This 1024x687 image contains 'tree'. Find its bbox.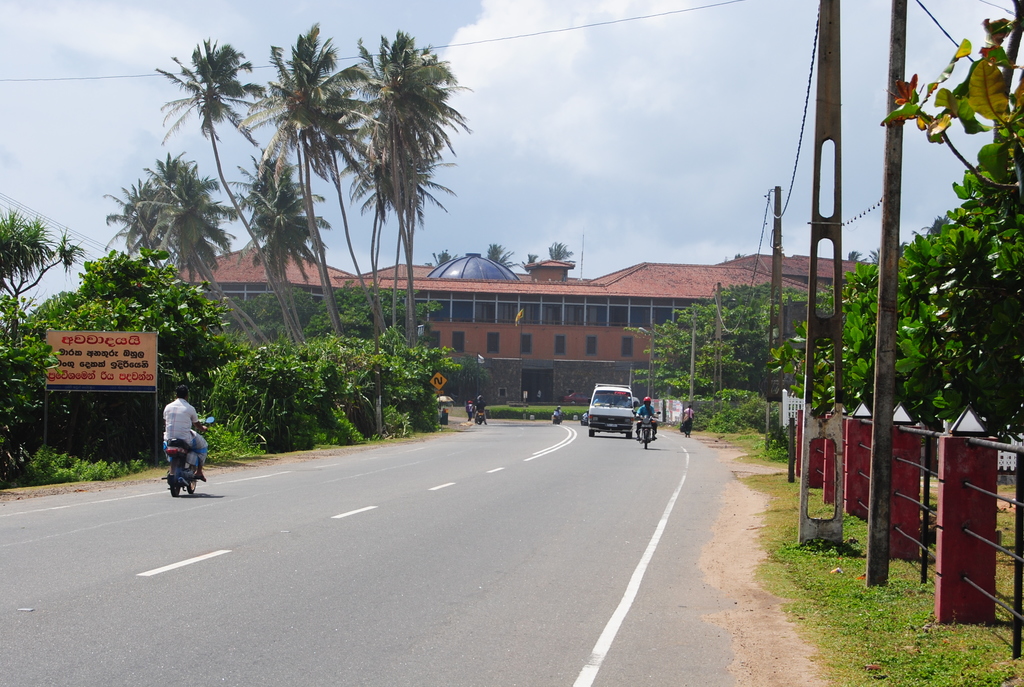
0,201,85,340.
